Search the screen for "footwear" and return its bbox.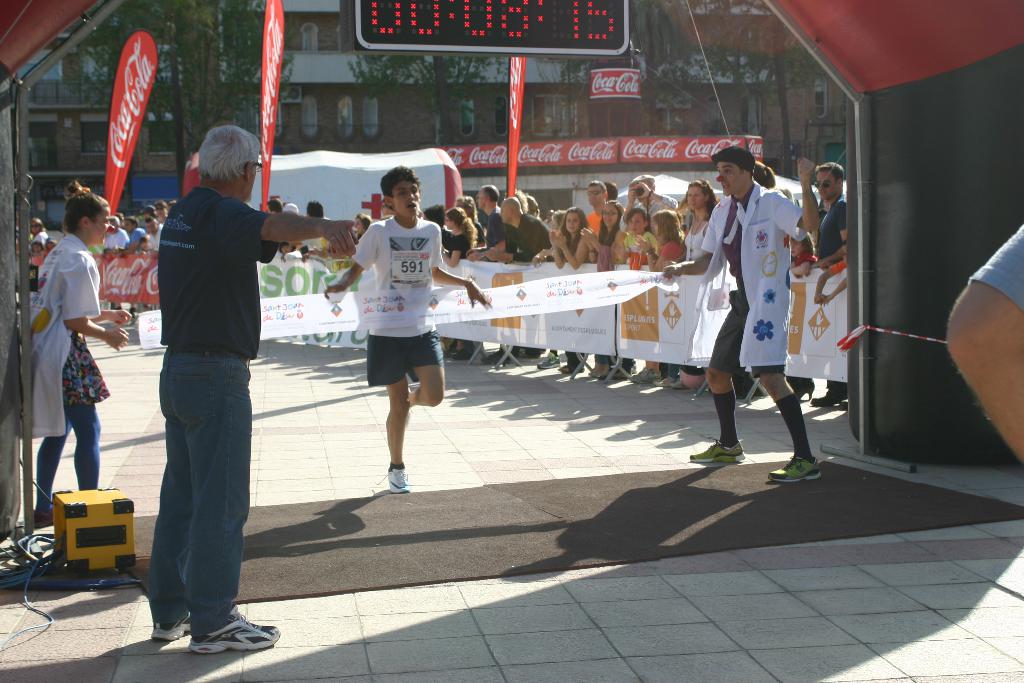
Found: bbox(181, 598, 282, 654).
